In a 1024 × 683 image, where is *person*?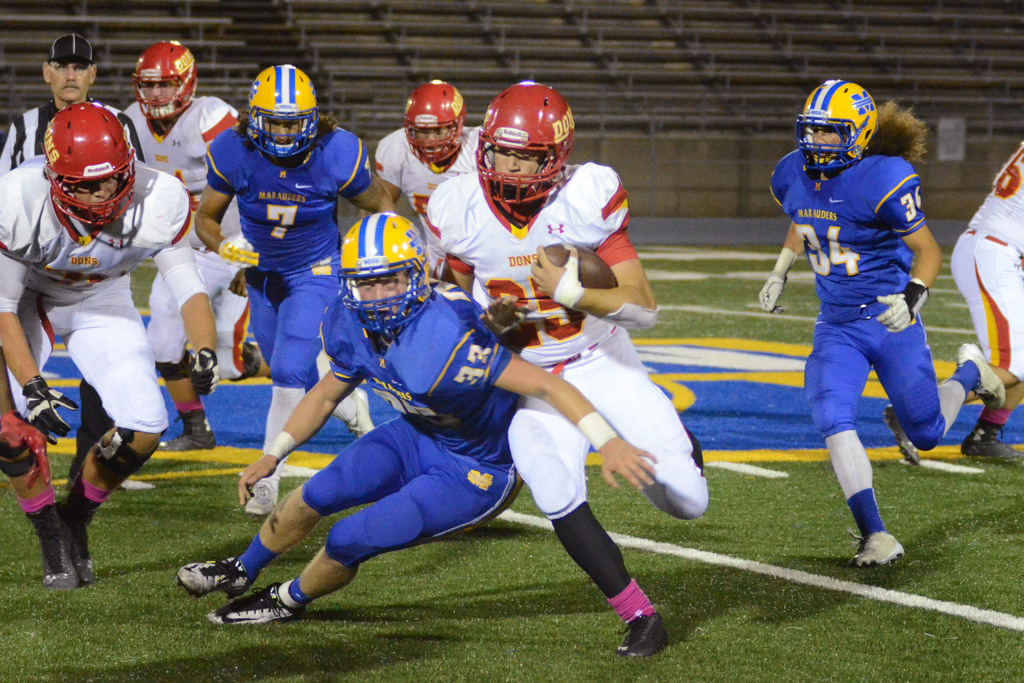
select_region(789, 60, 958, 595).
